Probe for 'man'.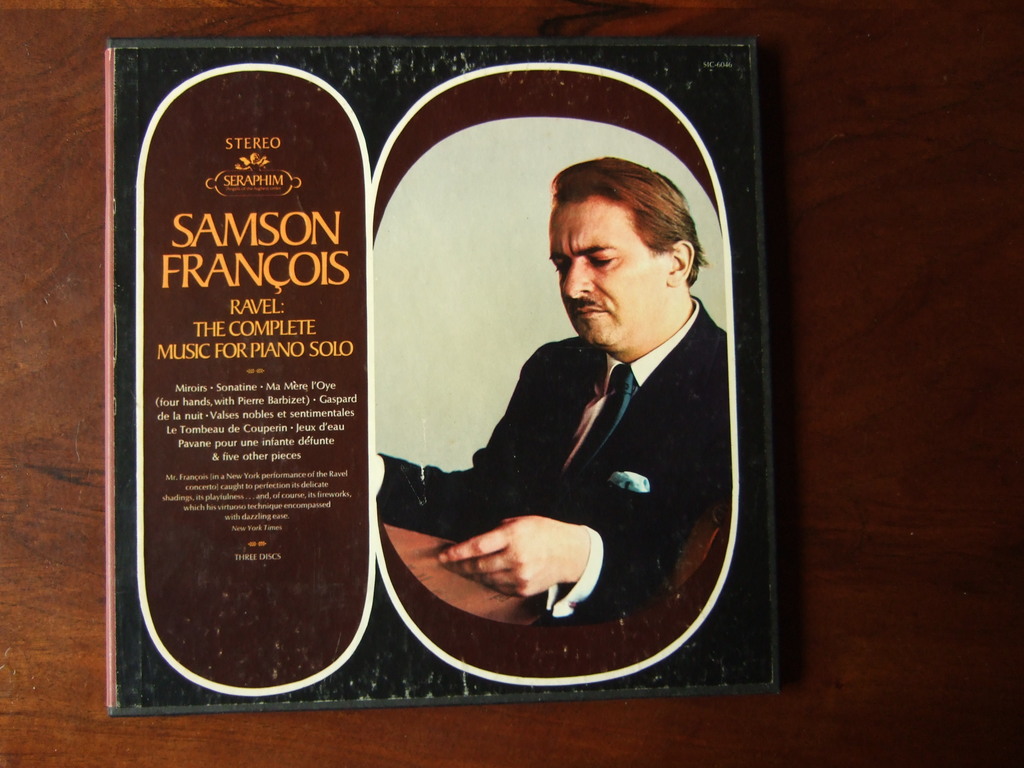
Probe result: (x1=390, y1=182, x2=744, y2=646).
